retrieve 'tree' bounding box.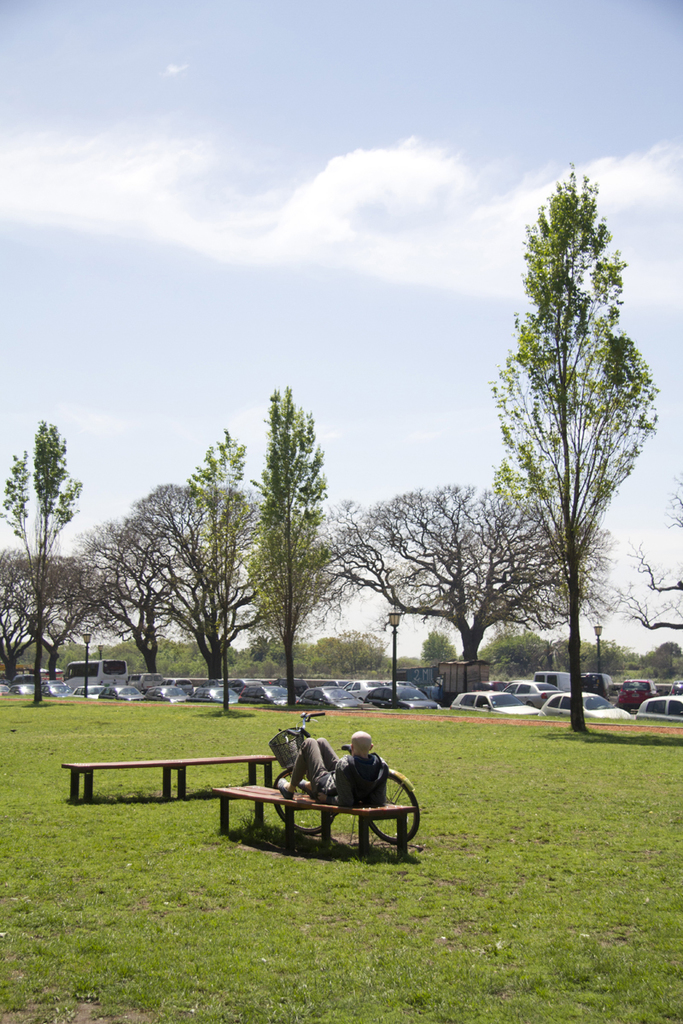
Bounding box: Rect(640, 649, 682, 697).
